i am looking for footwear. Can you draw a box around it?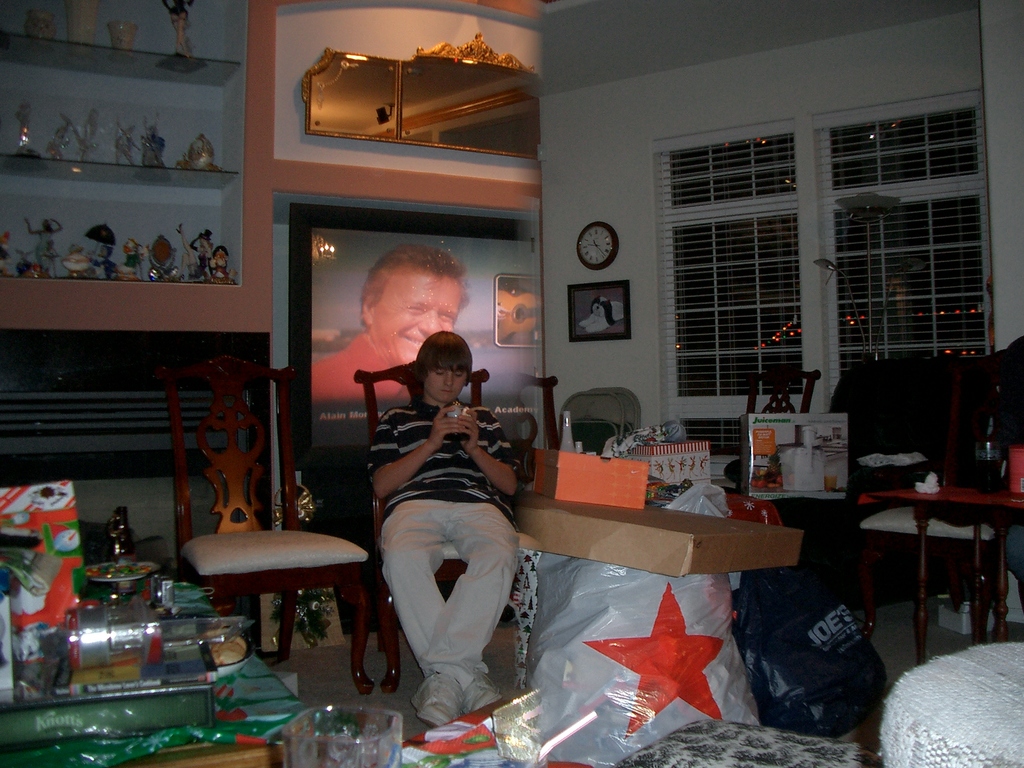
Sure, the bounding box is (463, 671, 500, 716).
